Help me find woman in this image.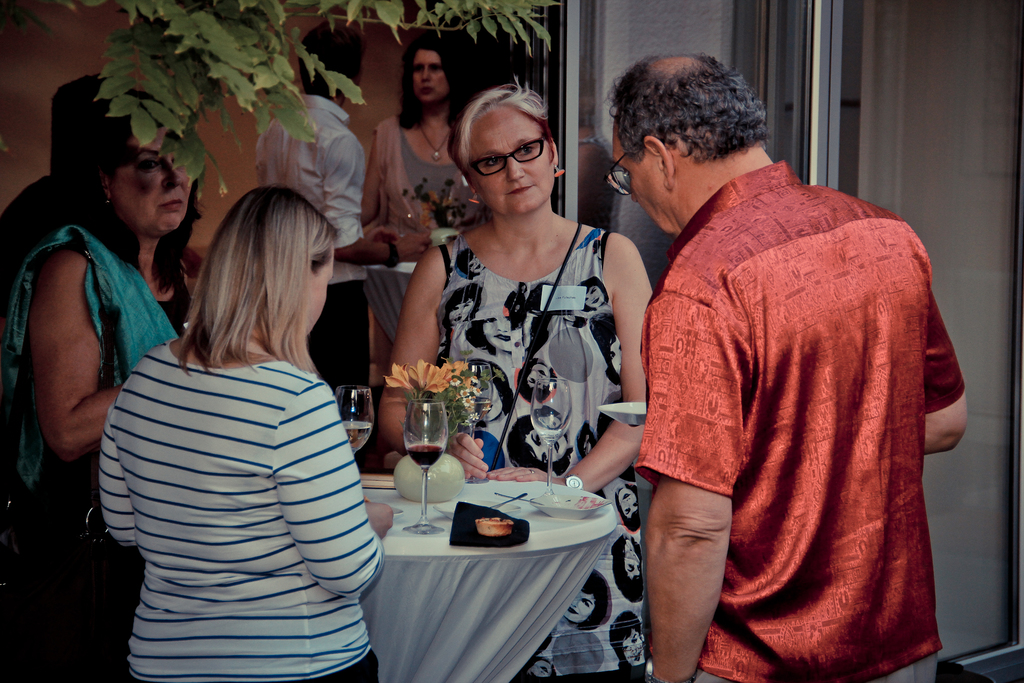
Found it: BBox(362, 26, 490, 372).
